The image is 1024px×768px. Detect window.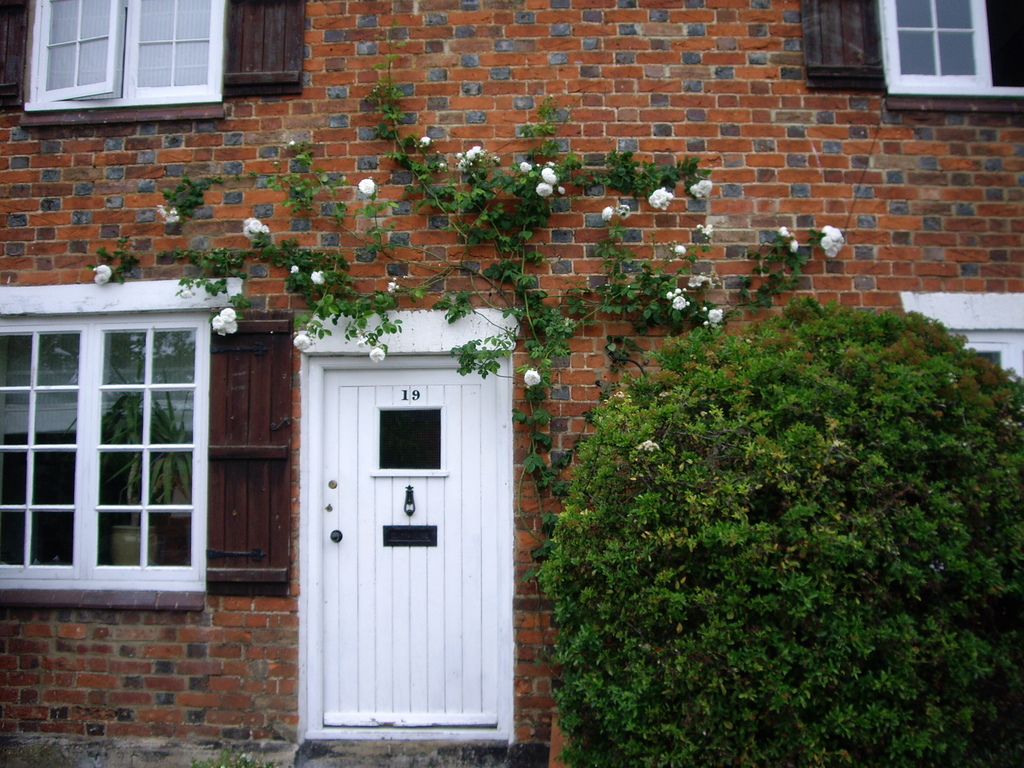
Detection: box(0, 0, 305, 139).
